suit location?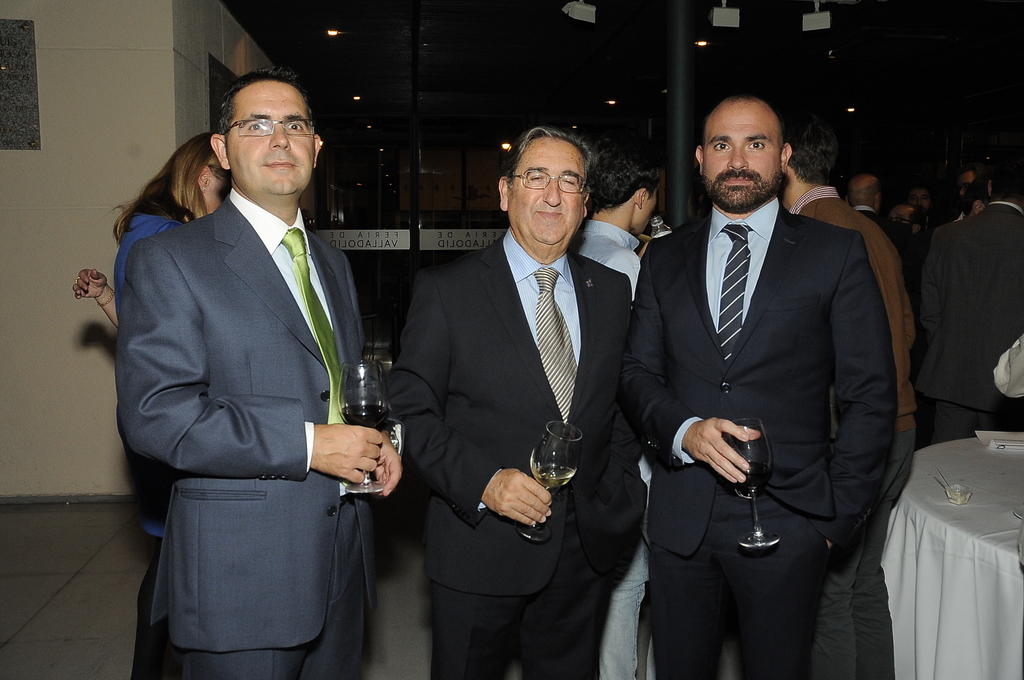
628:77:910:671
